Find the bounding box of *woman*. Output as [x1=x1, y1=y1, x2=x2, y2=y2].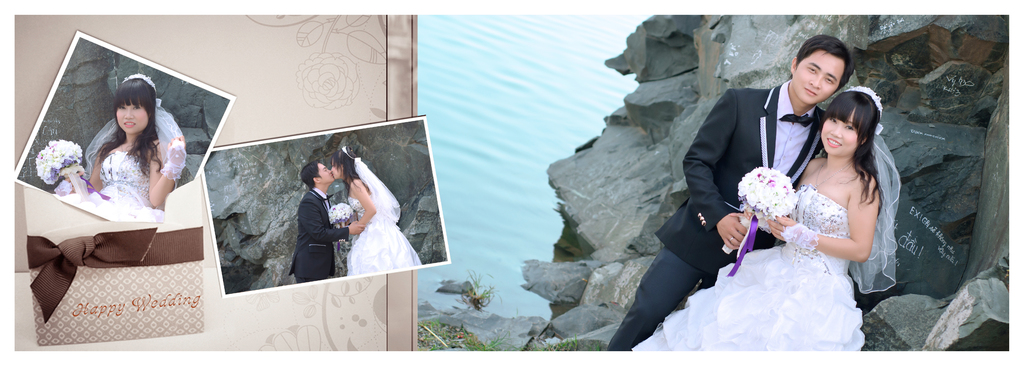
[x1=44, y1=71, x2=189, y2=219].
